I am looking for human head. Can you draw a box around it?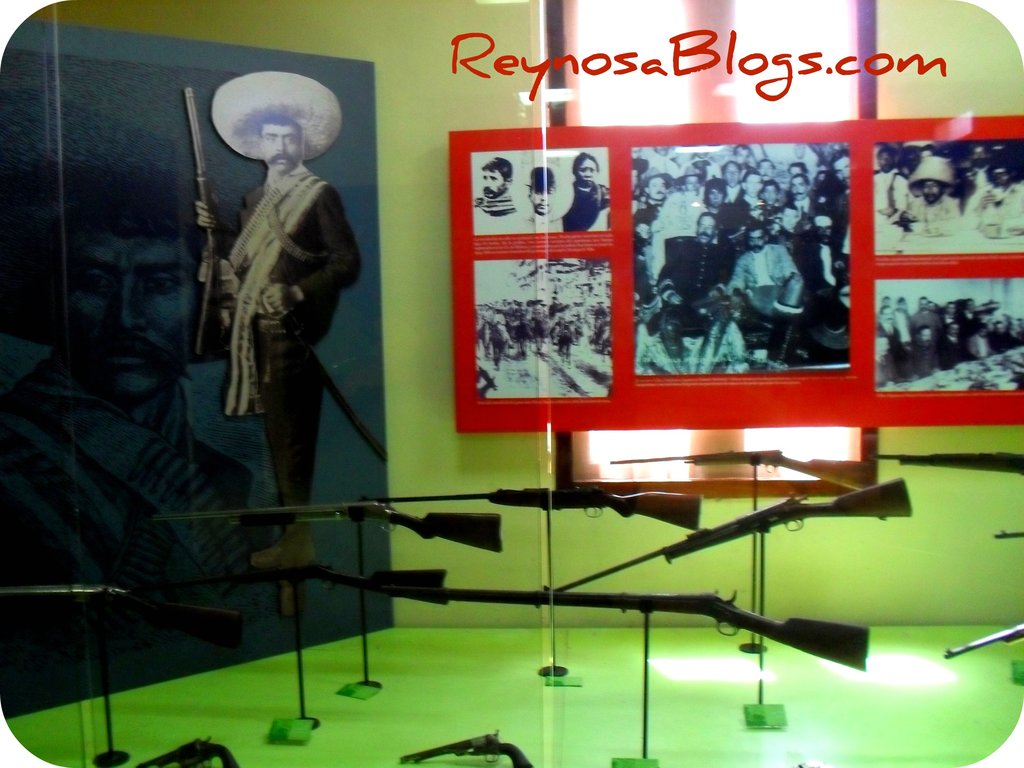
Sure, the bounding box is detection(211, 69, 341, 176).
